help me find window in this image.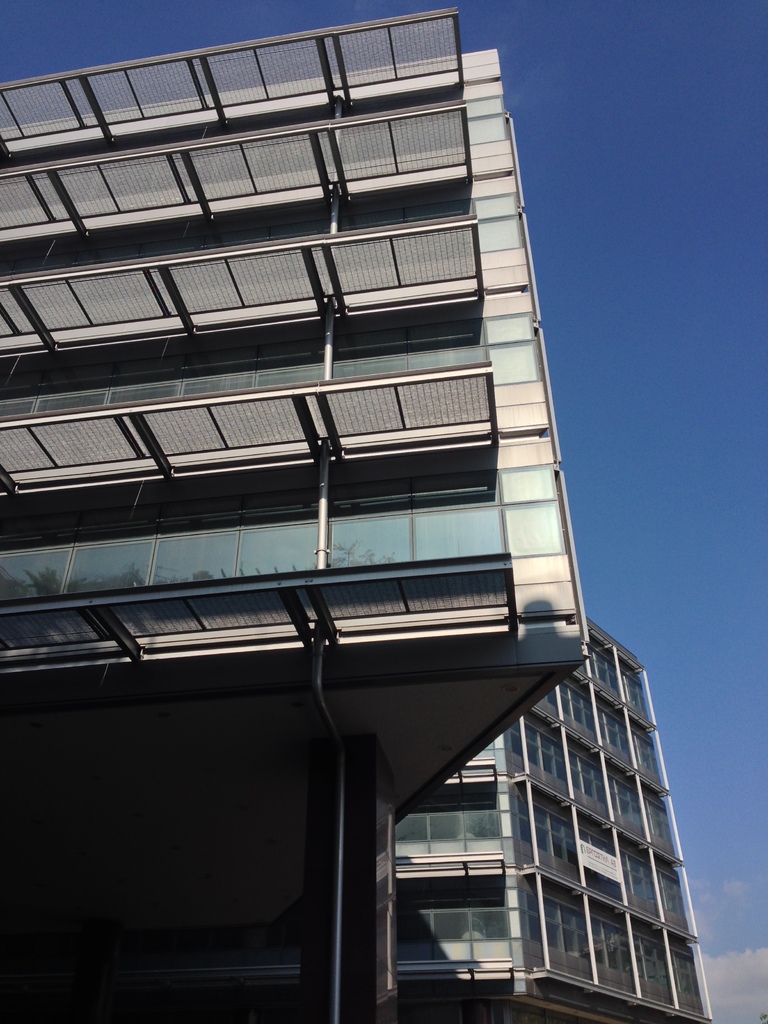
Found it: (398, 885, 511, 959).
